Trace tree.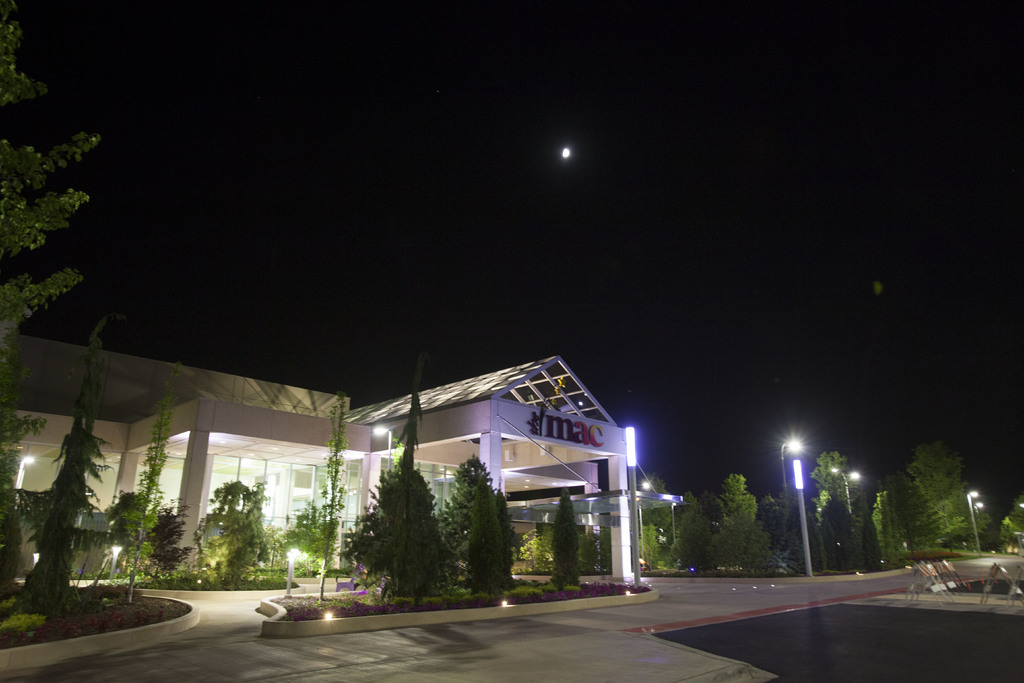
Traced to box=[493, 483, 516, 593].
